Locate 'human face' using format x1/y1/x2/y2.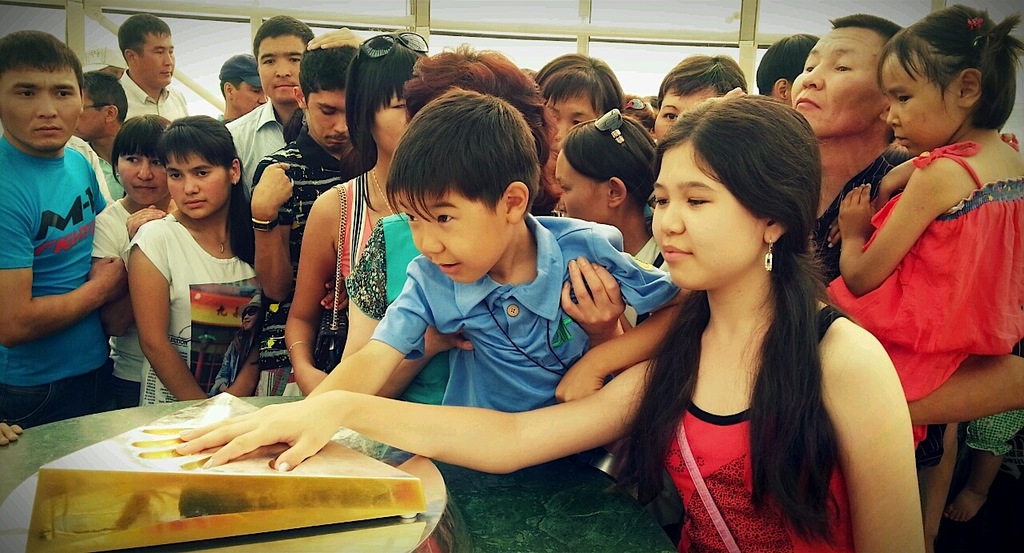
658/145/766/283.
